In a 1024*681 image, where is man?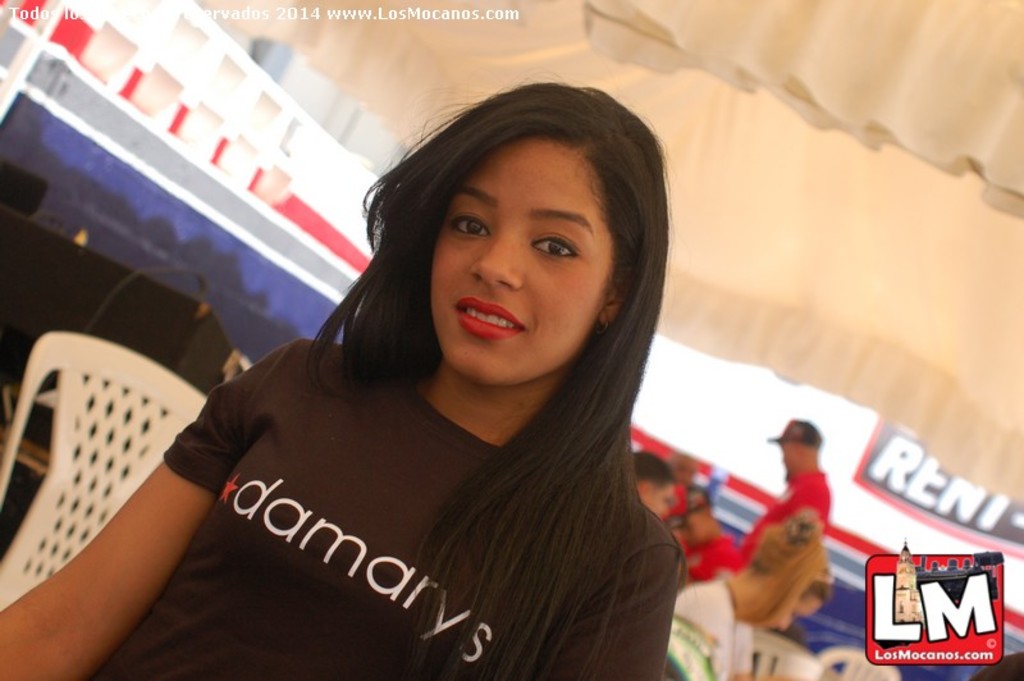
[left=739, top=420, right=831, bottom=576].
